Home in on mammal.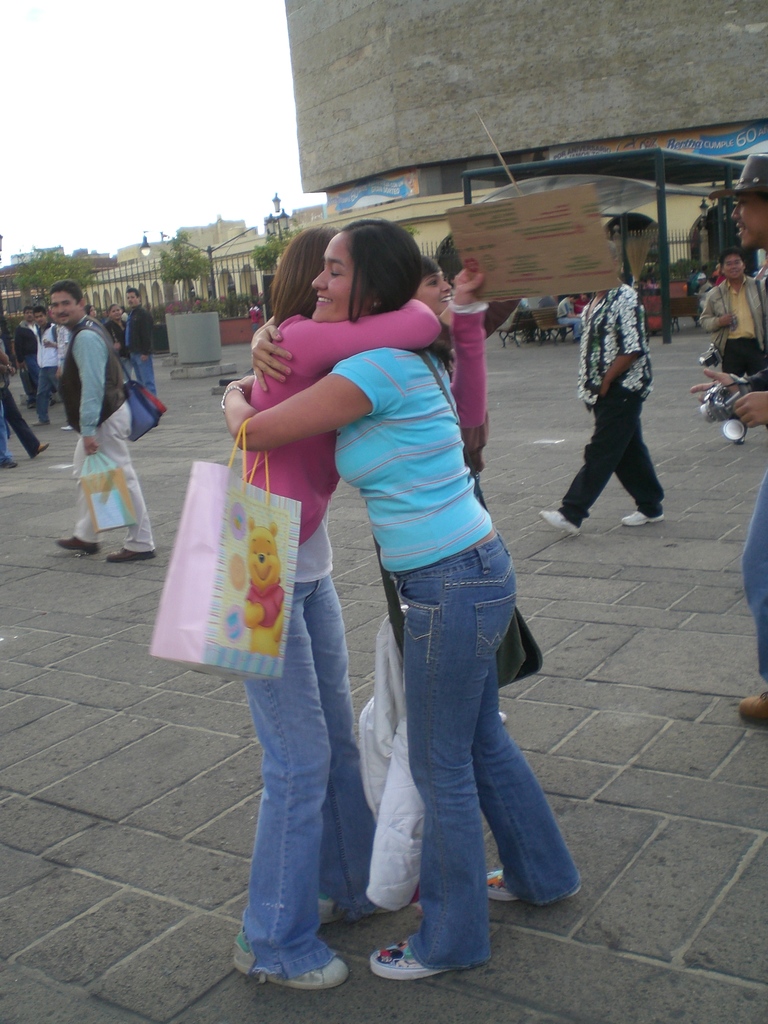
Homed in at bbox=[413, 254, 487, 504].
